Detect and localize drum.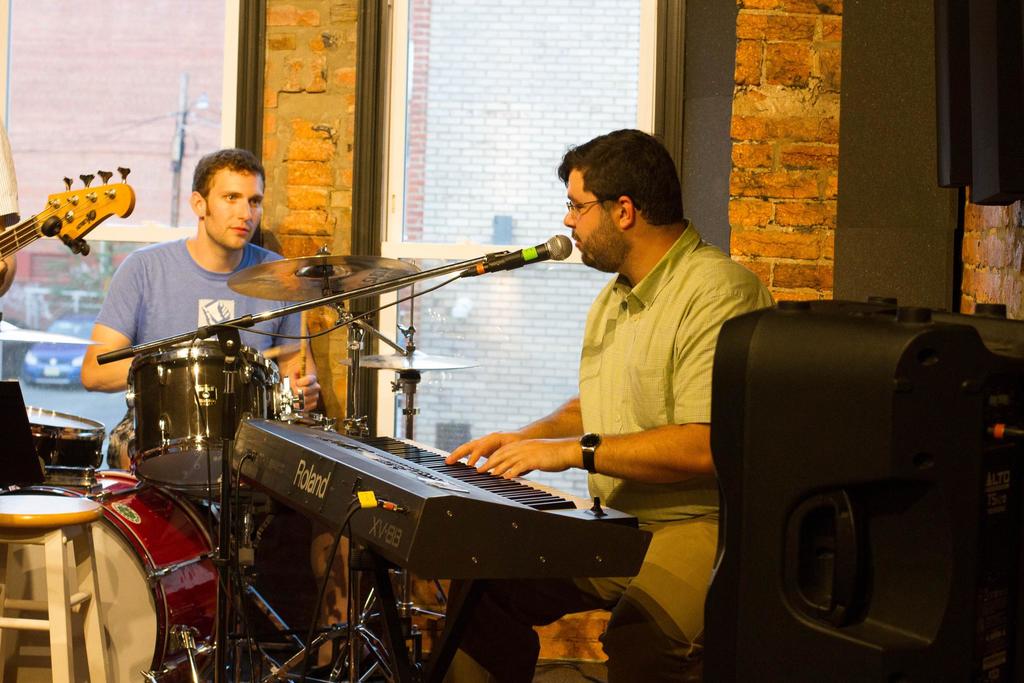
Localized at (x1=28, y1=406, x2=106, y2=475).
